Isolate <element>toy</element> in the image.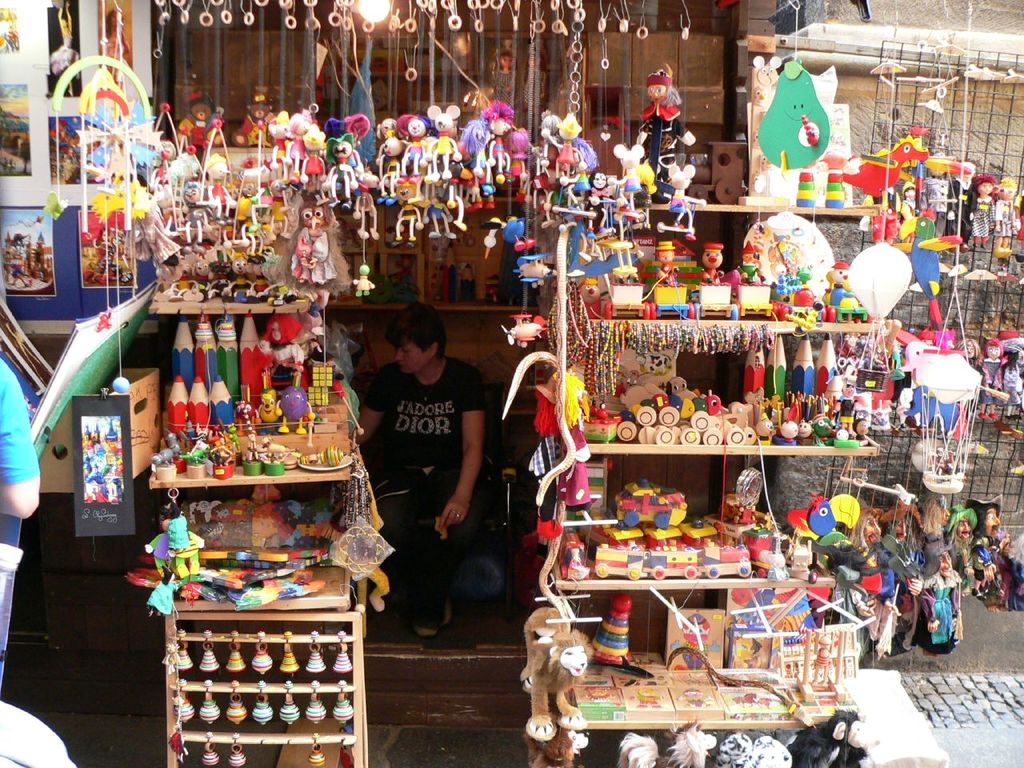
Isolated region: (x1=202, y1=738, x2=218, y2=767).
